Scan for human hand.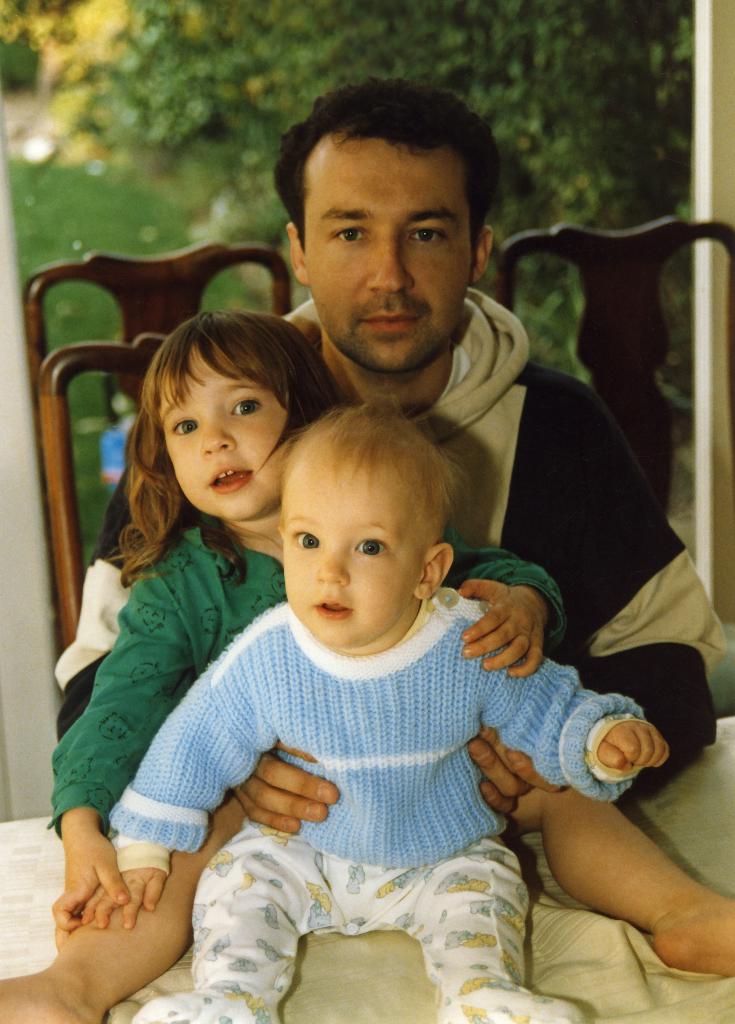
Scan result: crop(477, 576, 566, 676).
